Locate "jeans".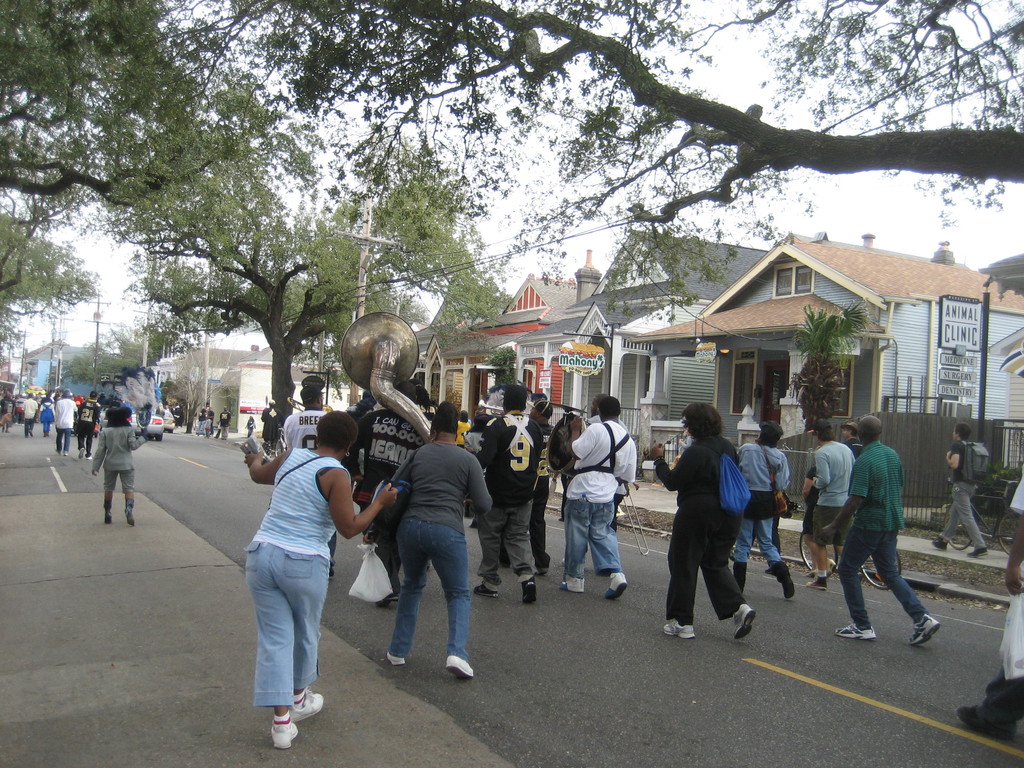
Bounding box: (x1=838, y1=527, x2=928, y2=631).
